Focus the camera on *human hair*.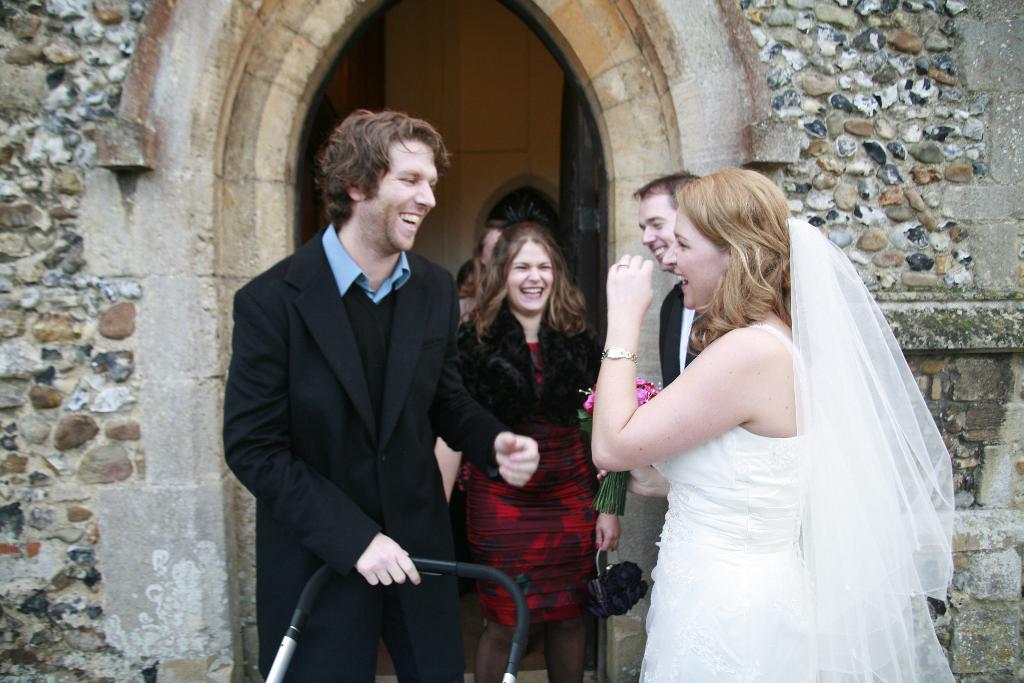
Focus region: box=[451, 220, 594, 349].
